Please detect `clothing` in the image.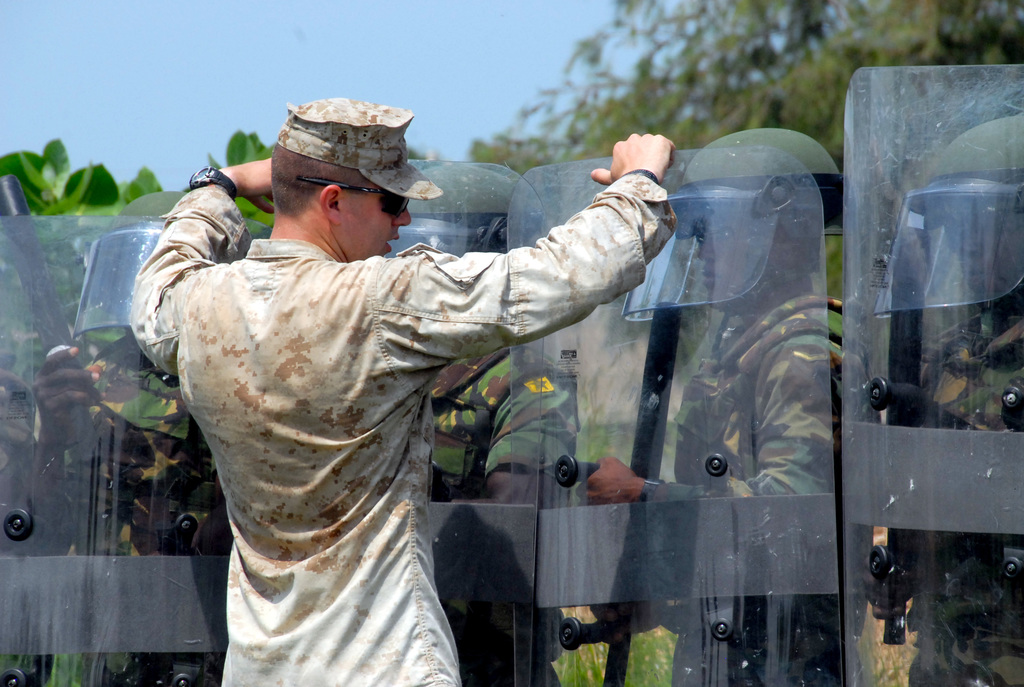
Rect(420, 341, 568, 686).
